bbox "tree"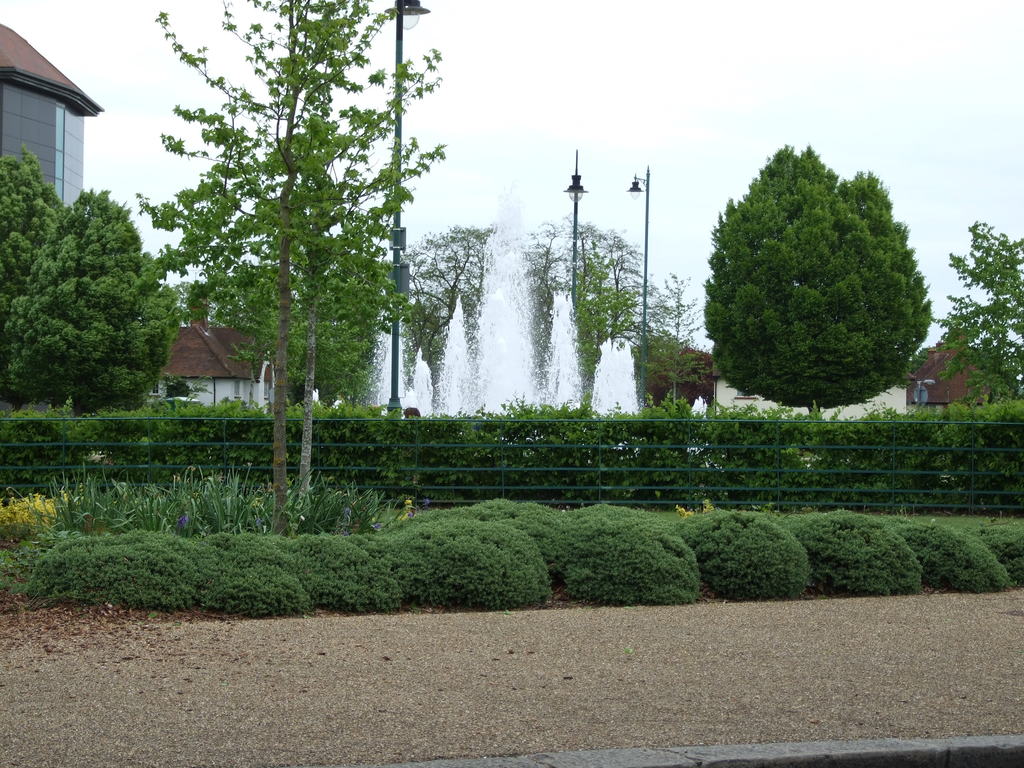
[x1=696, y1=140, x2=940, y2=422]
